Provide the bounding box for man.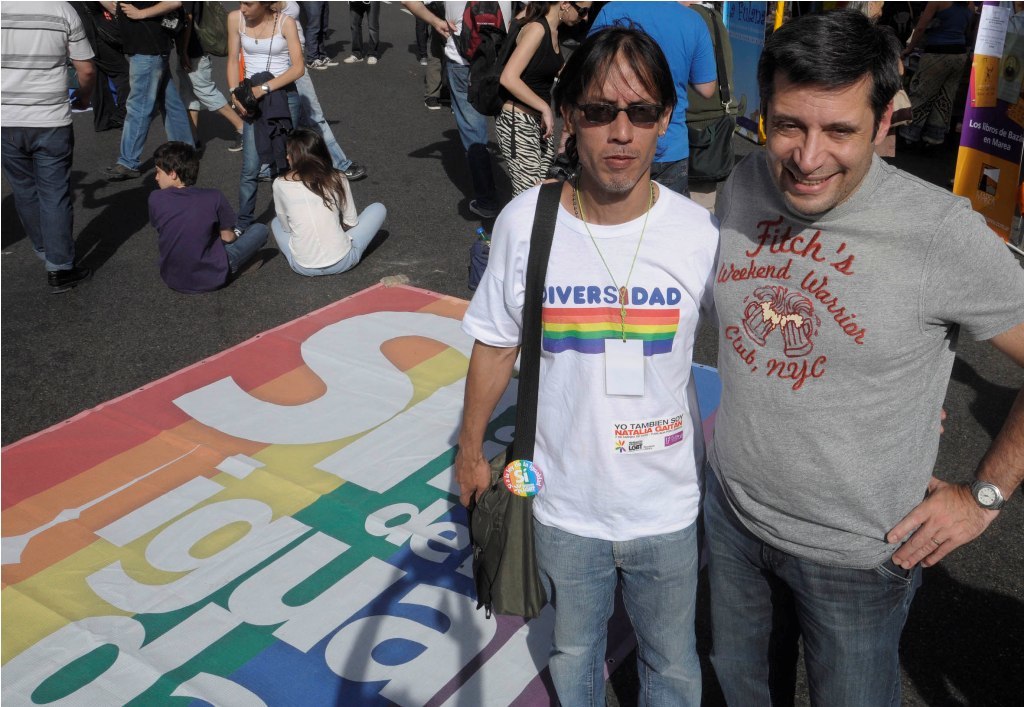
(583, 0, 721, 187).
